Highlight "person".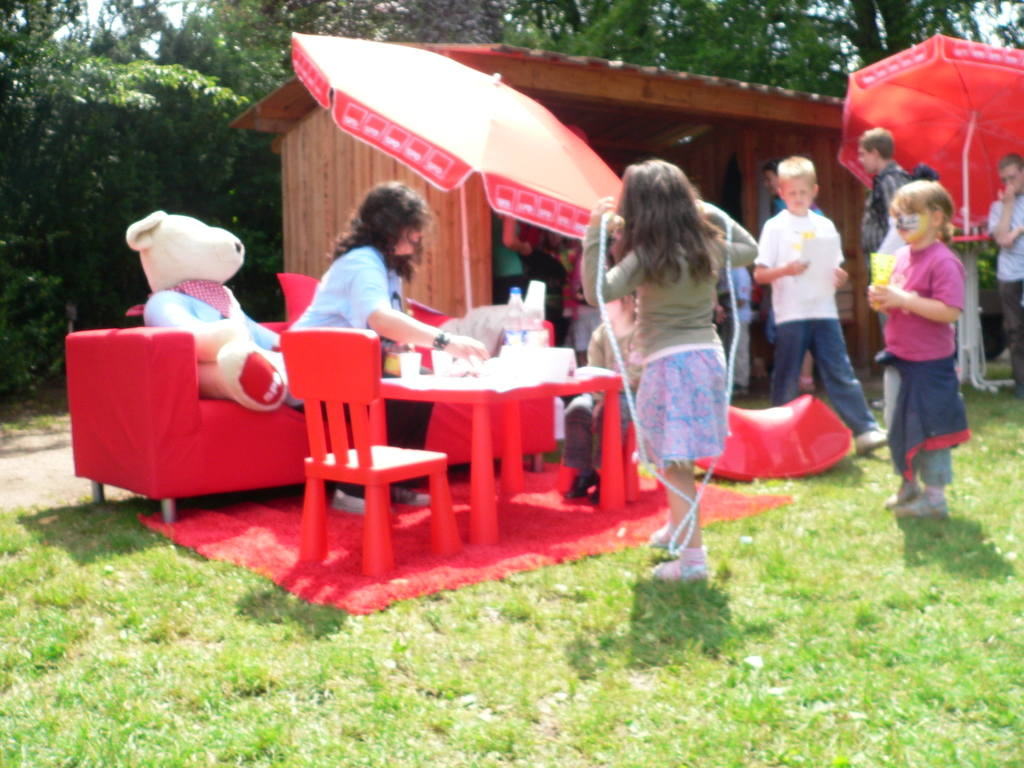
Highlighted region: {"x1": 751, "y1": 150, "x2": 892, "y2": 465}.
